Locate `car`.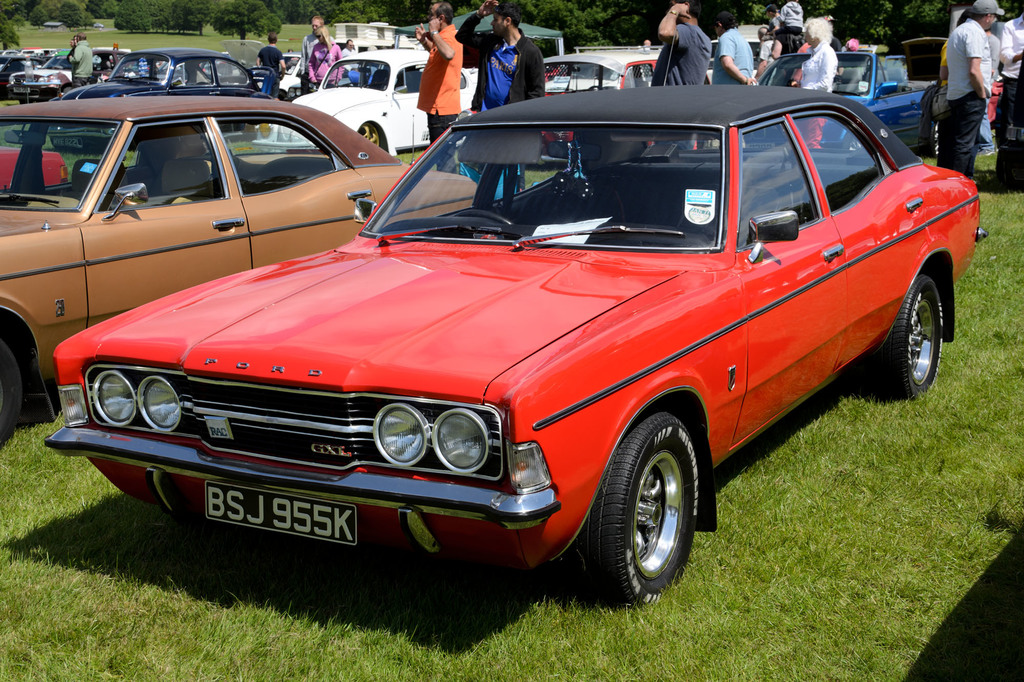
Bounding box: 22 52 265 157.
